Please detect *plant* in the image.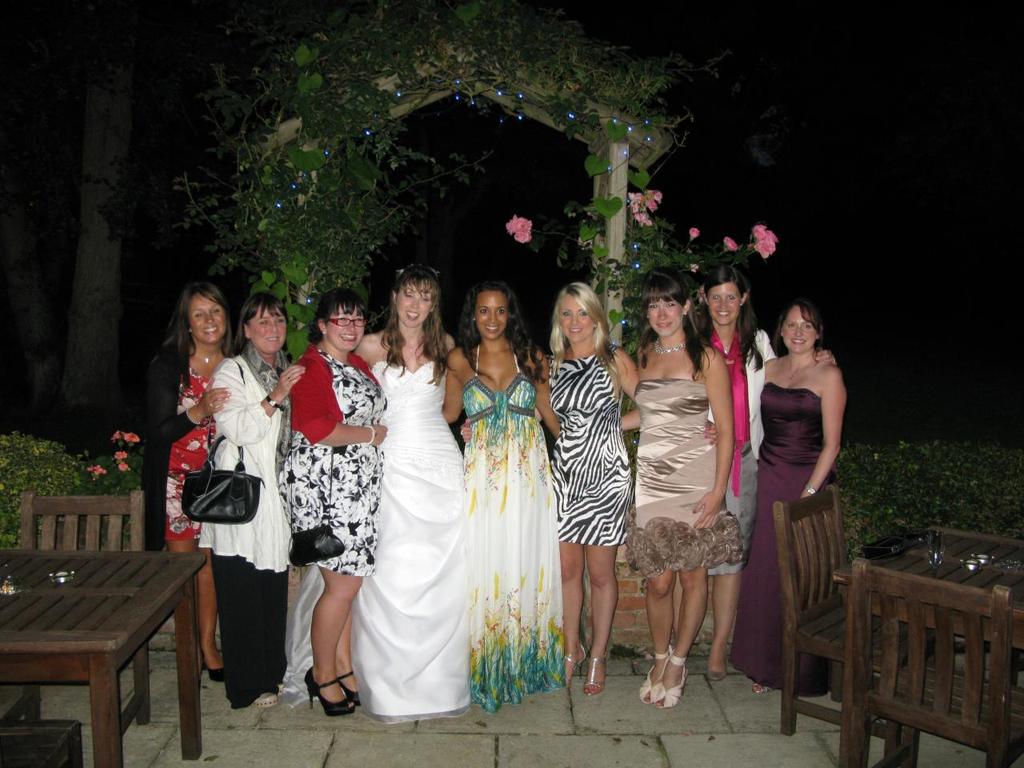
0 426 153 550.
